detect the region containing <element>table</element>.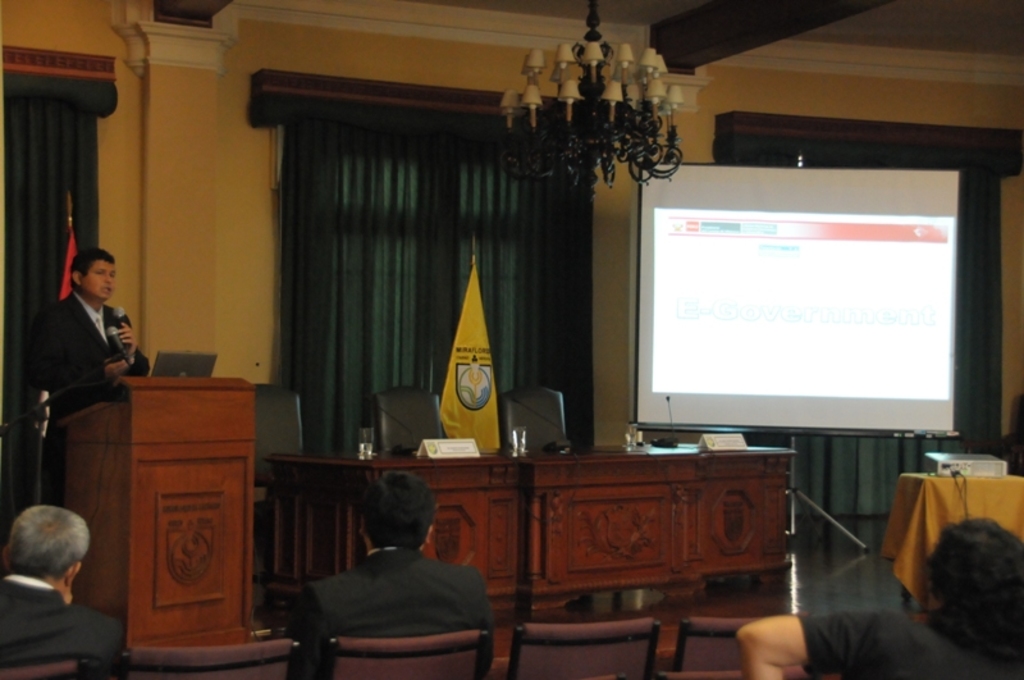
{"left": 264, "top": 447, "right": 795, "bottom": 612}.
